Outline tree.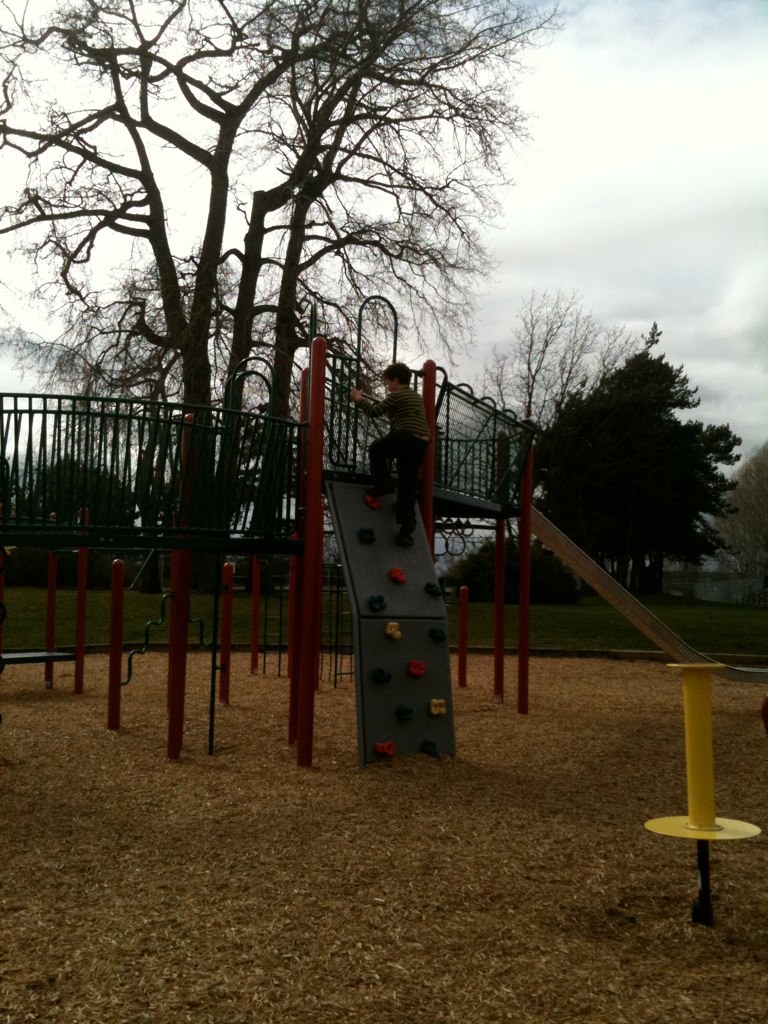
Outline: (32,0,637,747).
